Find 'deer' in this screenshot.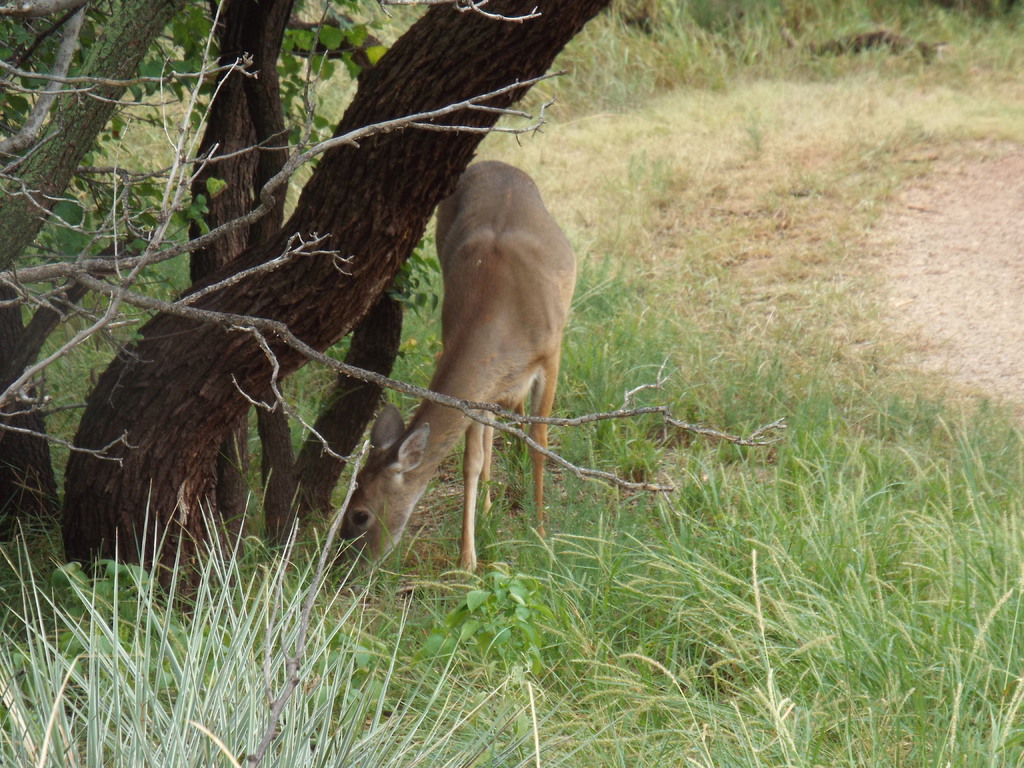
The bounding box for 'deer' is <bbox>342, 161, 584, 593</bbox>.
